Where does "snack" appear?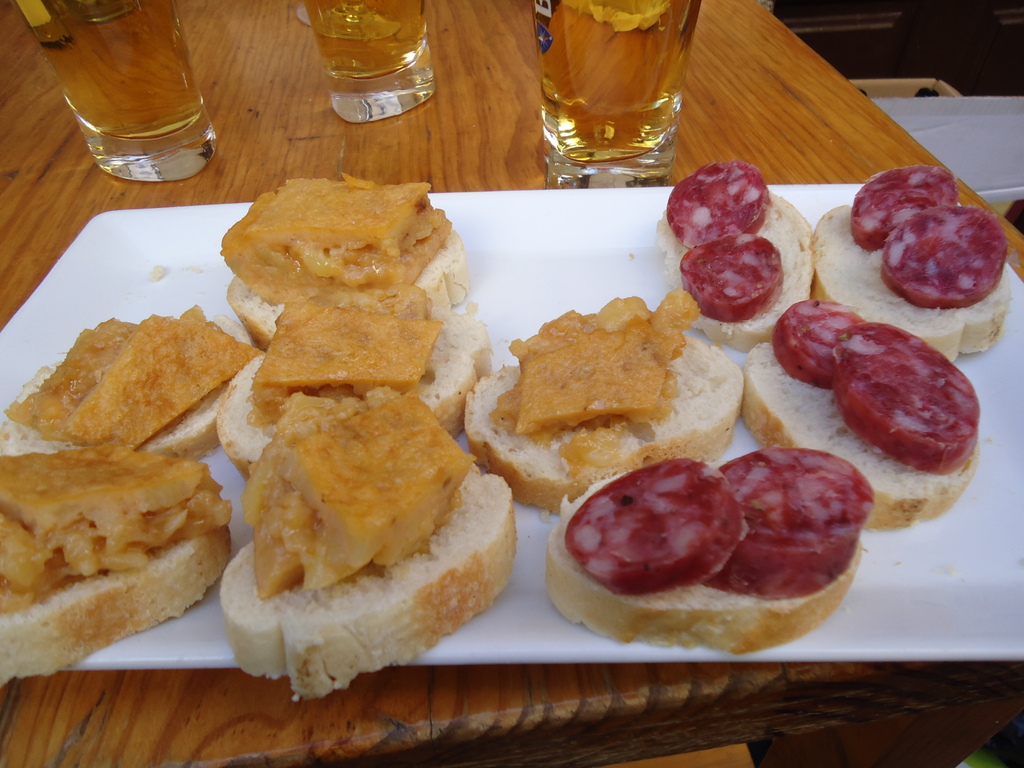
Appears at <bbox>741, 296, 989, 531</bbox>.
